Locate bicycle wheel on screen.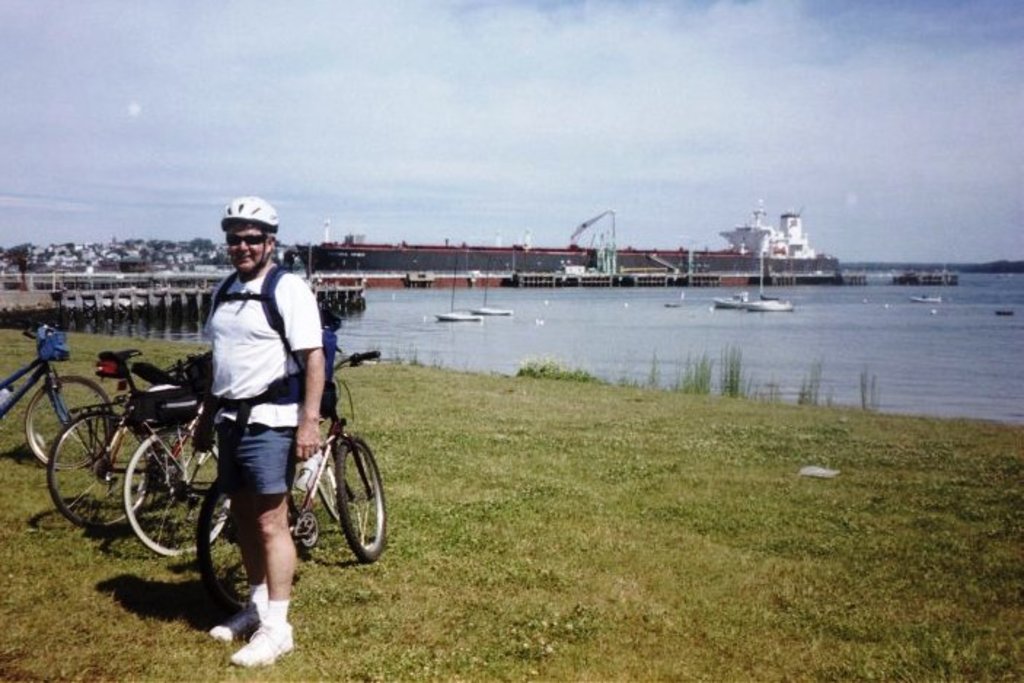
On screen at [48,408,176,556].
